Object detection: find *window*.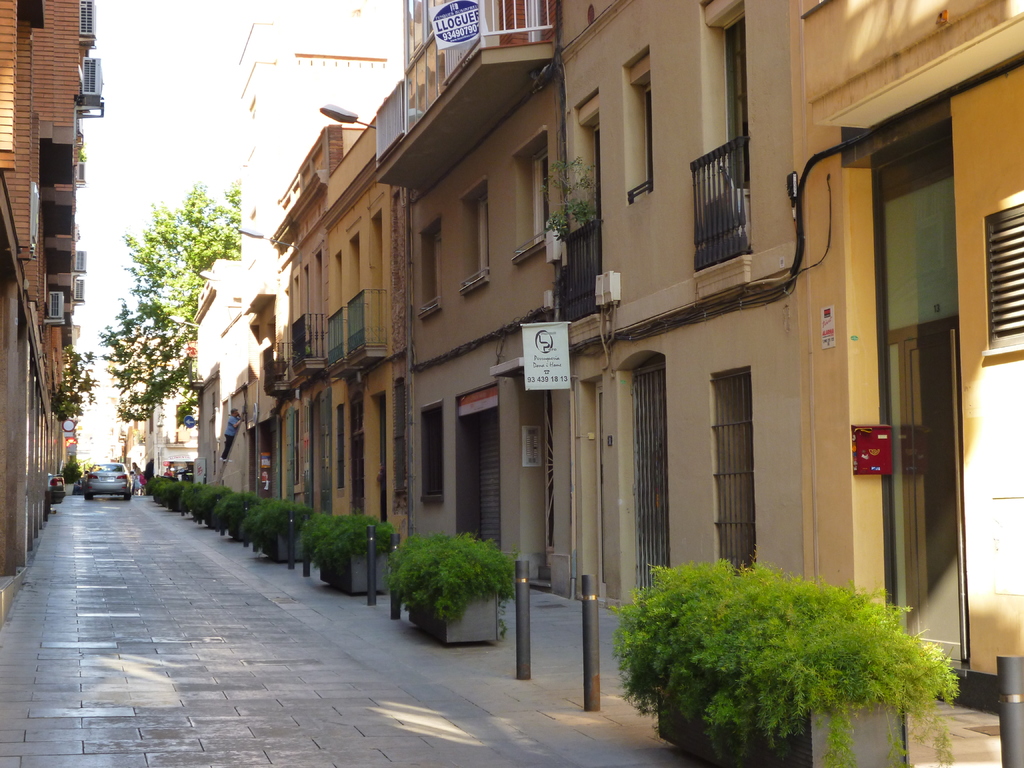
{"left": 392, "top": 378, "right": 408, "bottom": 515}.
